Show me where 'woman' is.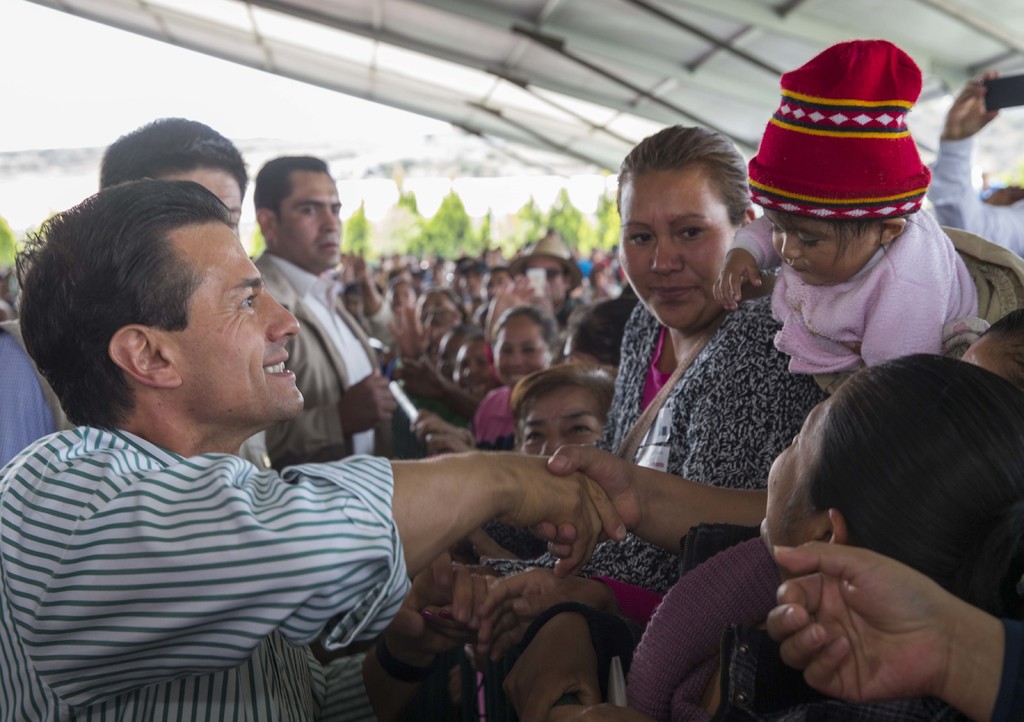
'woman' is at (469,305,559,441).
